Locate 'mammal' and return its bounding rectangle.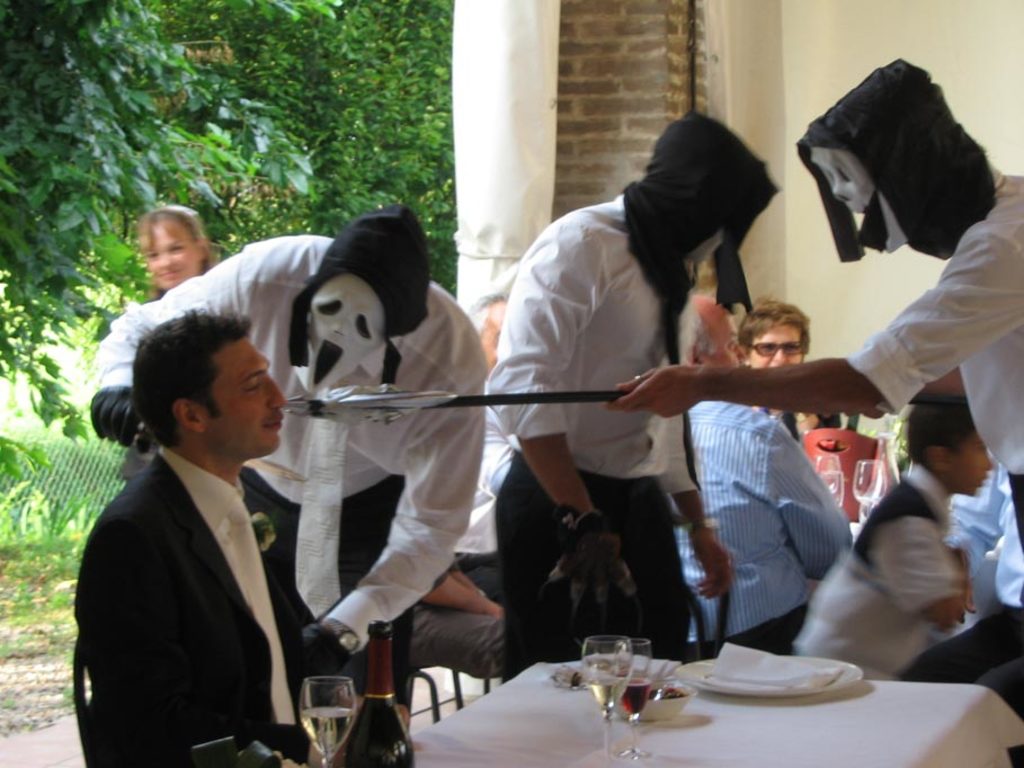
region(73, 309, 366, 767).
